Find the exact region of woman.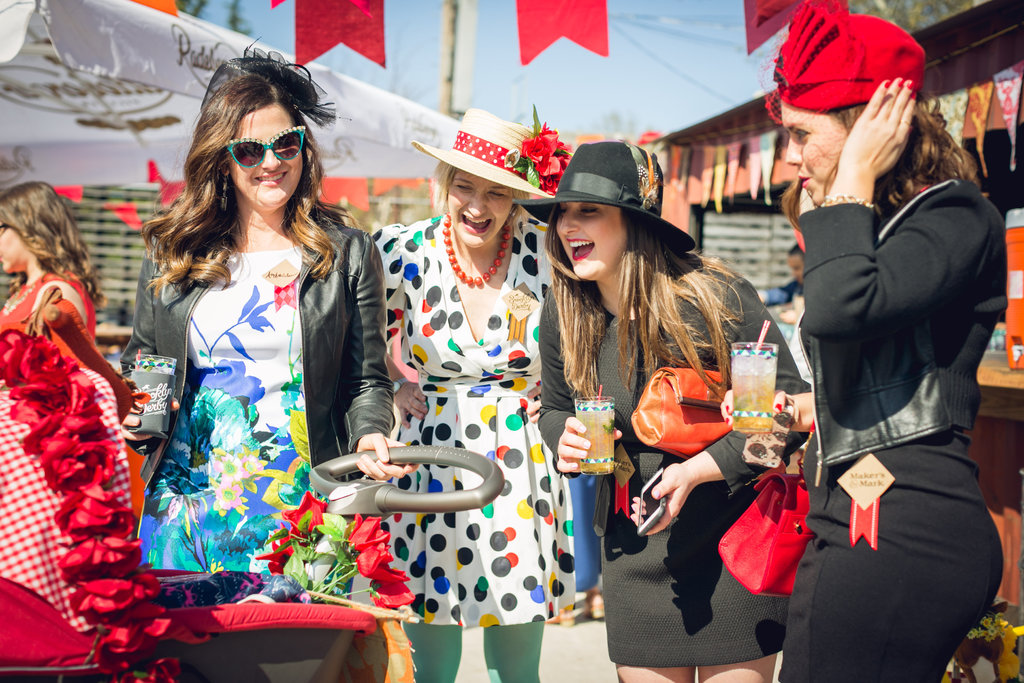
Exact region: [left=117, top=42, right=421, bottom=575].
